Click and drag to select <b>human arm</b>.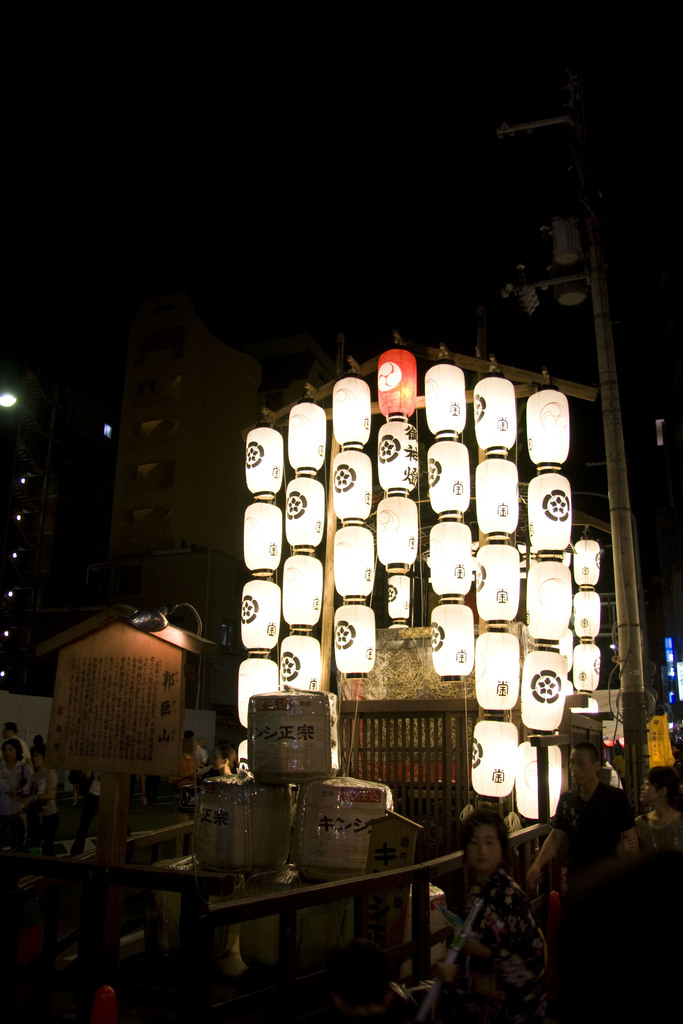
Selection: box=[524, 796, 566, 892].
